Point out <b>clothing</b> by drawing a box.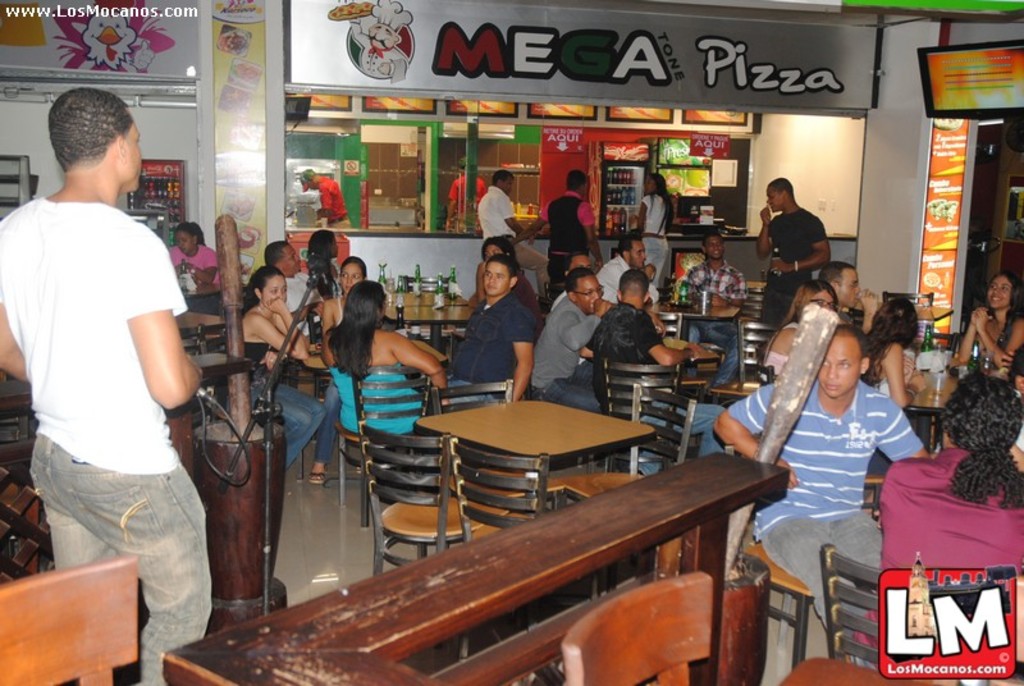
box(19, 132, 195, 626).
